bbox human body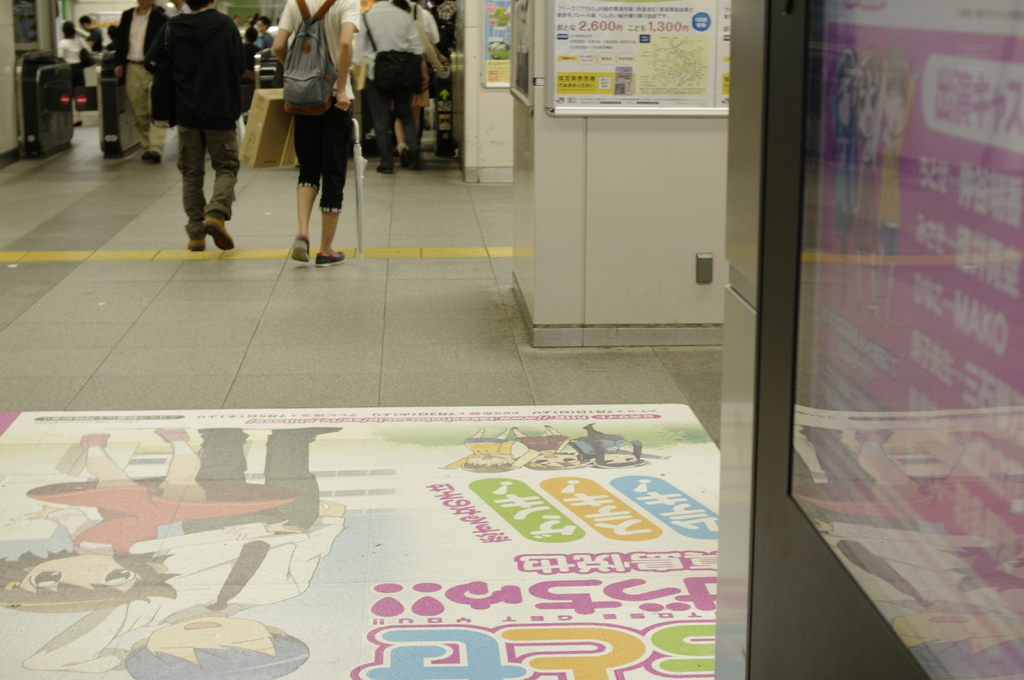
<box>159,12,255,249</box>
